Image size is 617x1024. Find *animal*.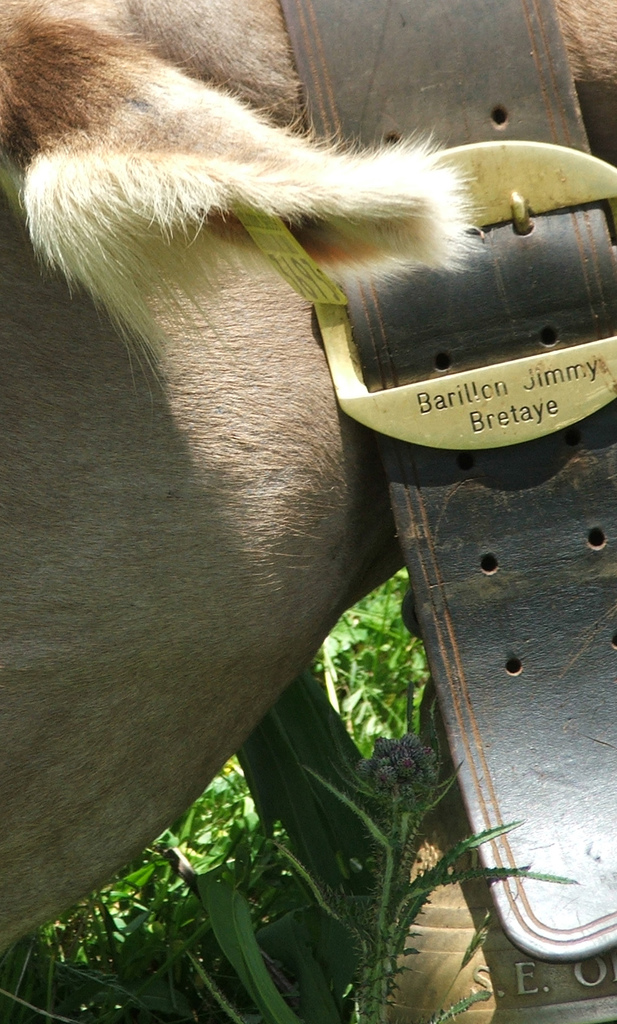
<box>1,0,616,942</box>.
